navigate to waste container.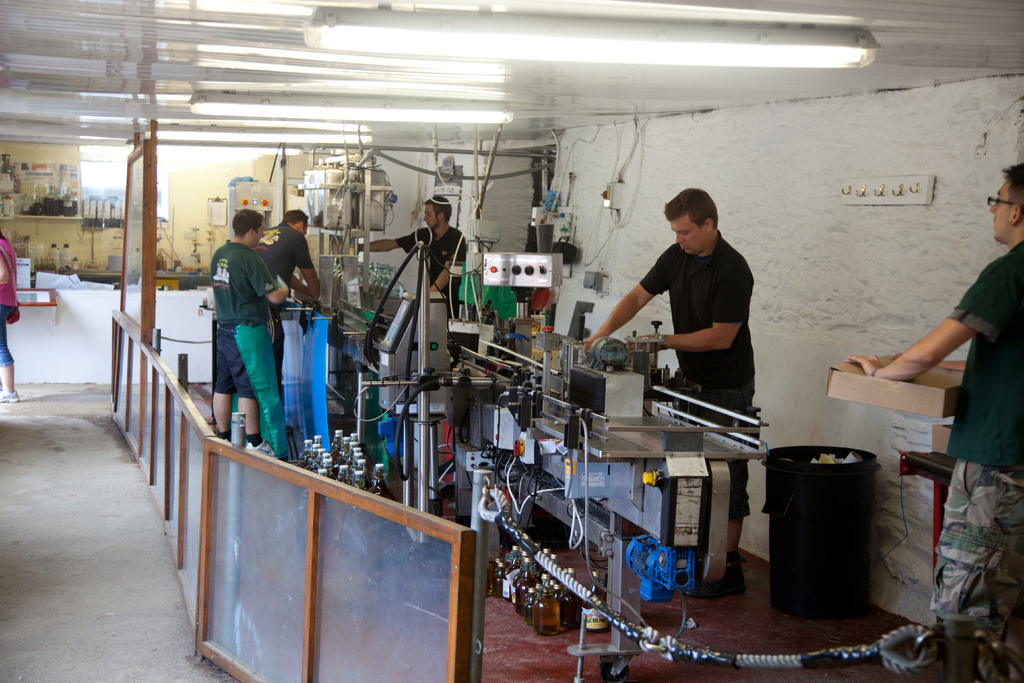
Navigation target: crop(776, 451, 890, 632).
